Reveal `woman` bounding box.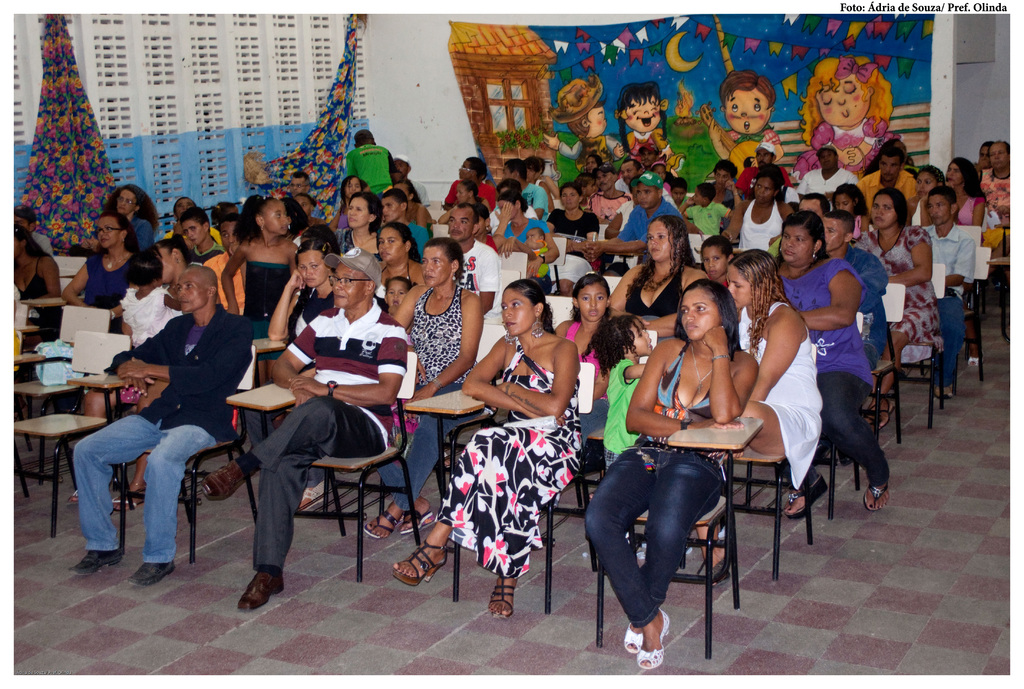
Revealed: box=[851, 189, 941, 432].
